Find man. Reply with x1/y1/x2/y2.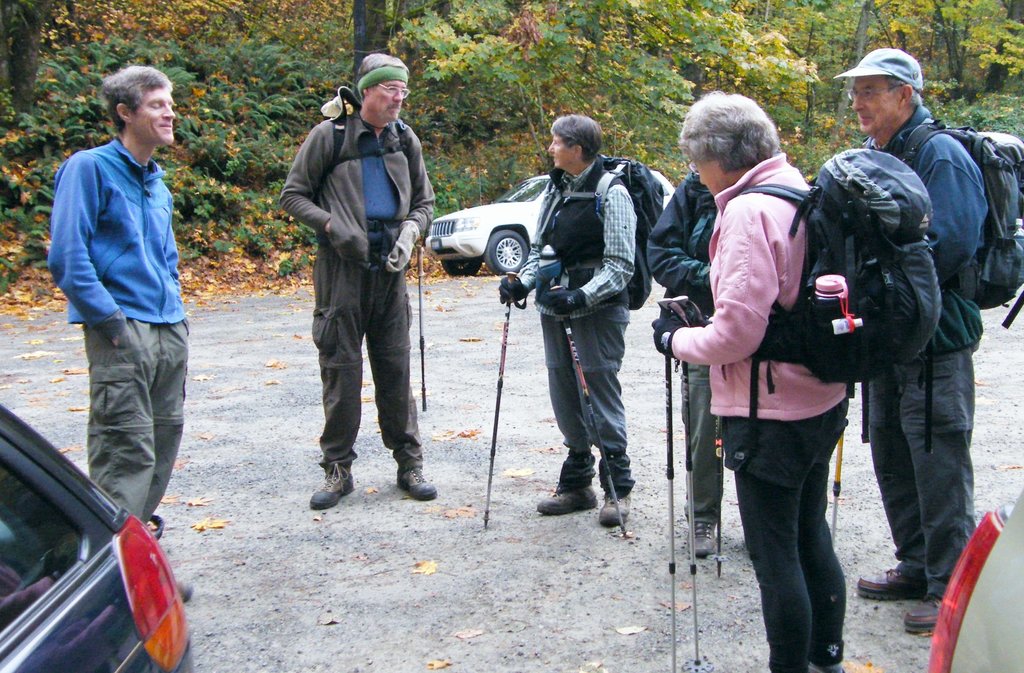
44/57/204/574.
